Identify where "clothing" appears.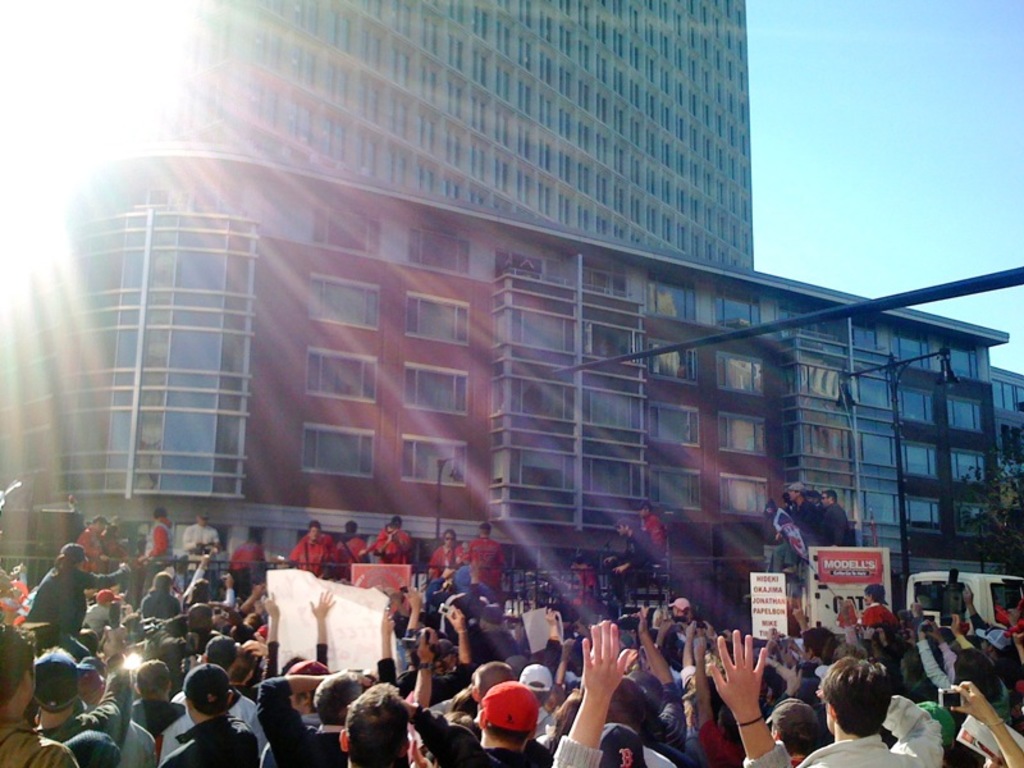
Appears at [420, 700, 557, 767].
